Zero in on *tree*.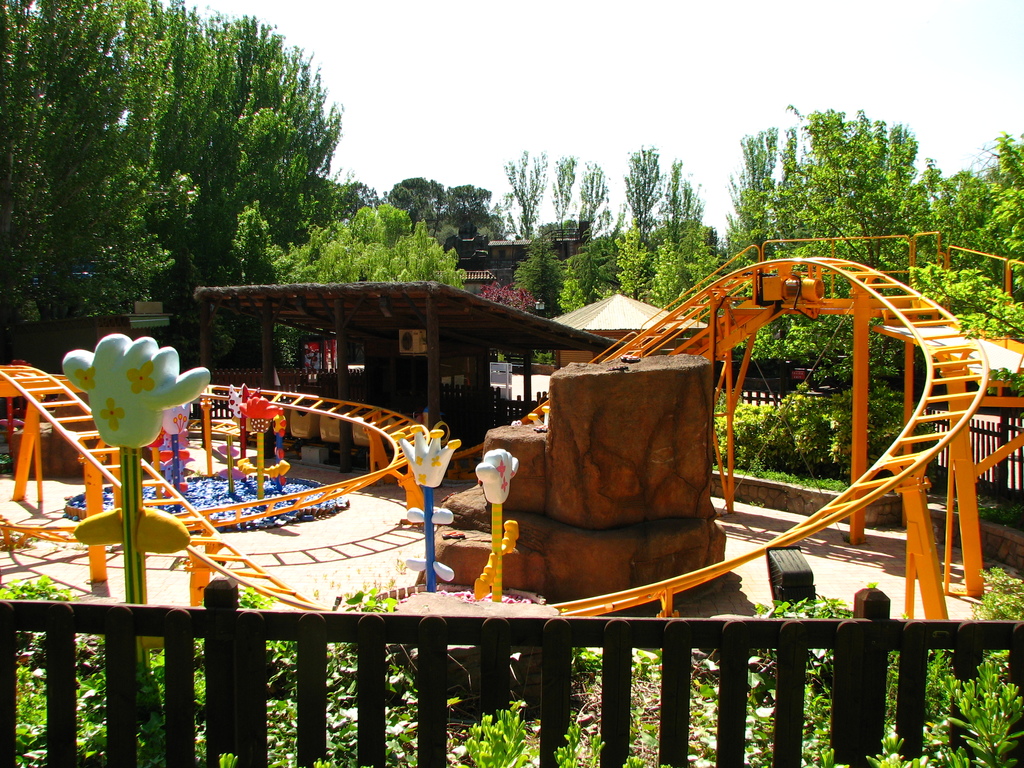
Zeroed in: region(624, 142, 666, 236).
